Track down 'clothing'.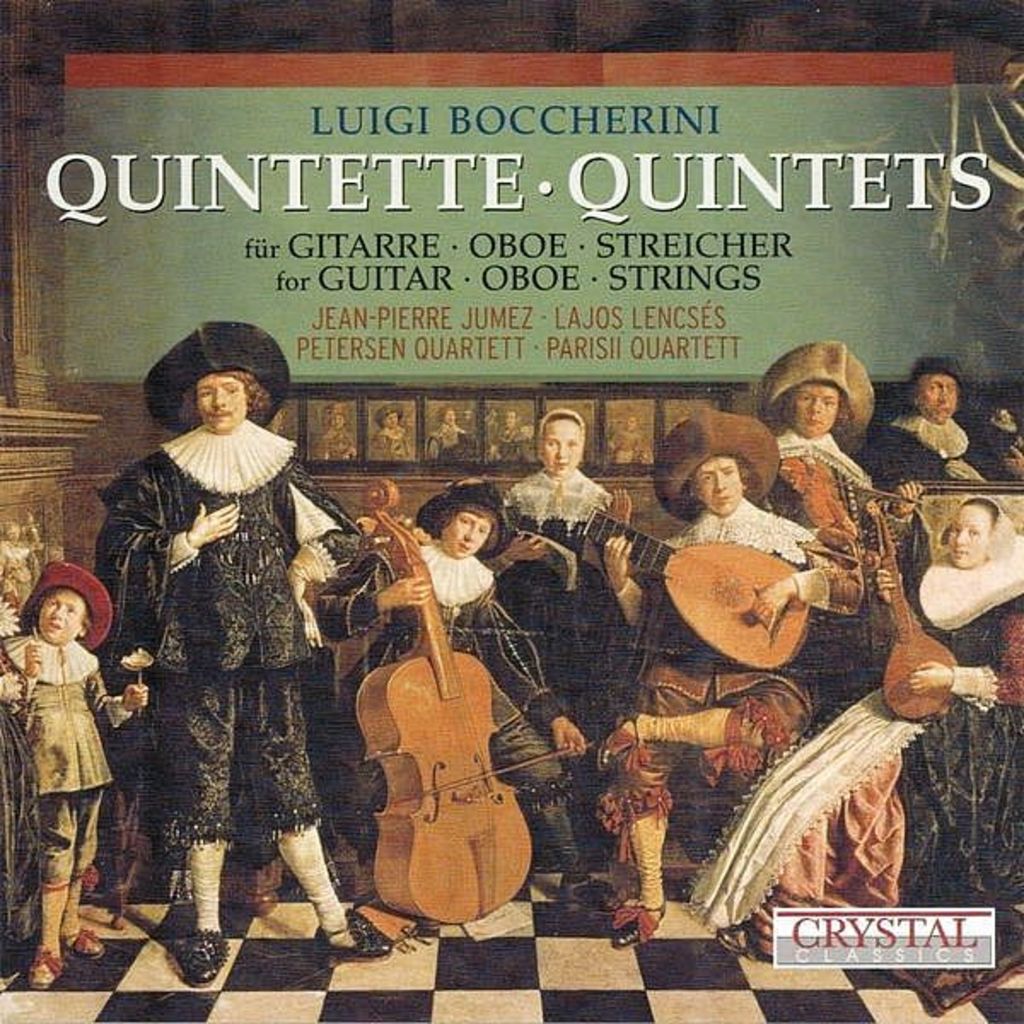
Tracked to 7 635 130 882.
